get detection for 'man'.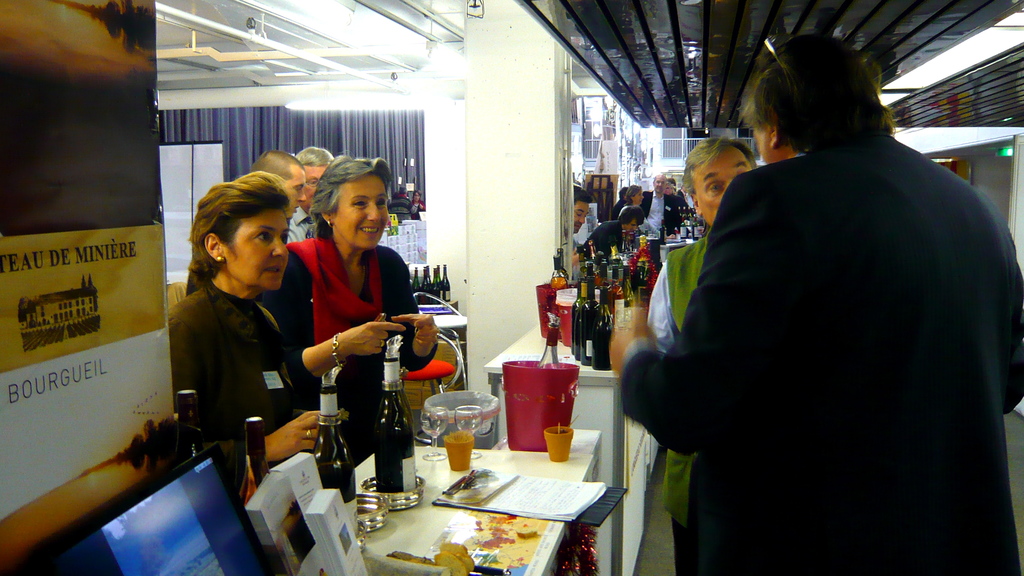
Detection: detection(652, 134, 755, 575).
